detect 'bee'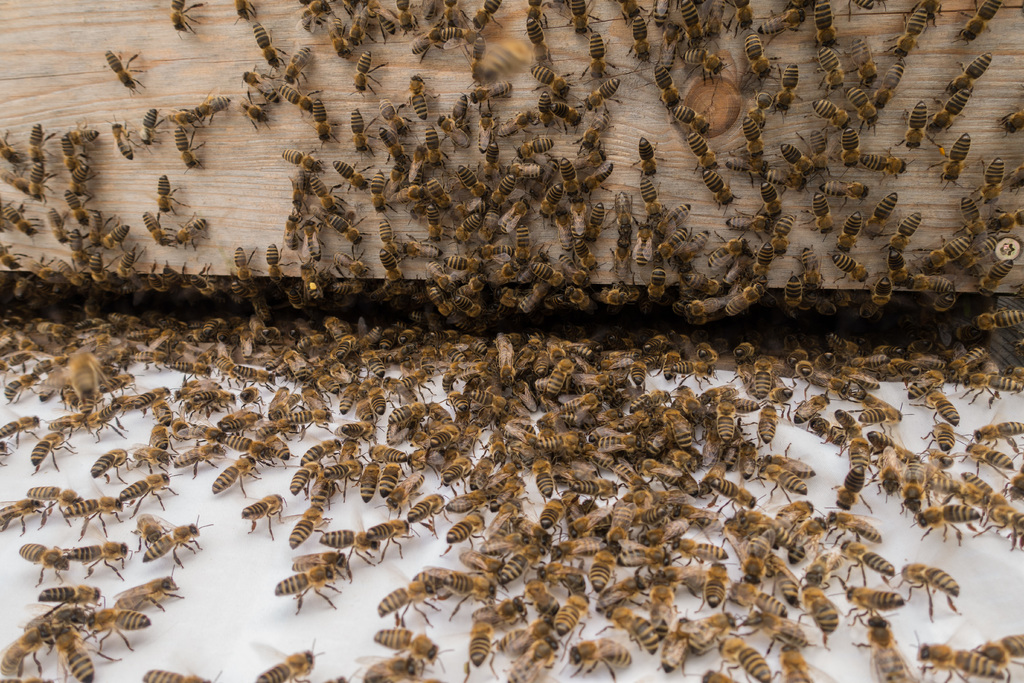
Rect(328, 10, 349, 60)
